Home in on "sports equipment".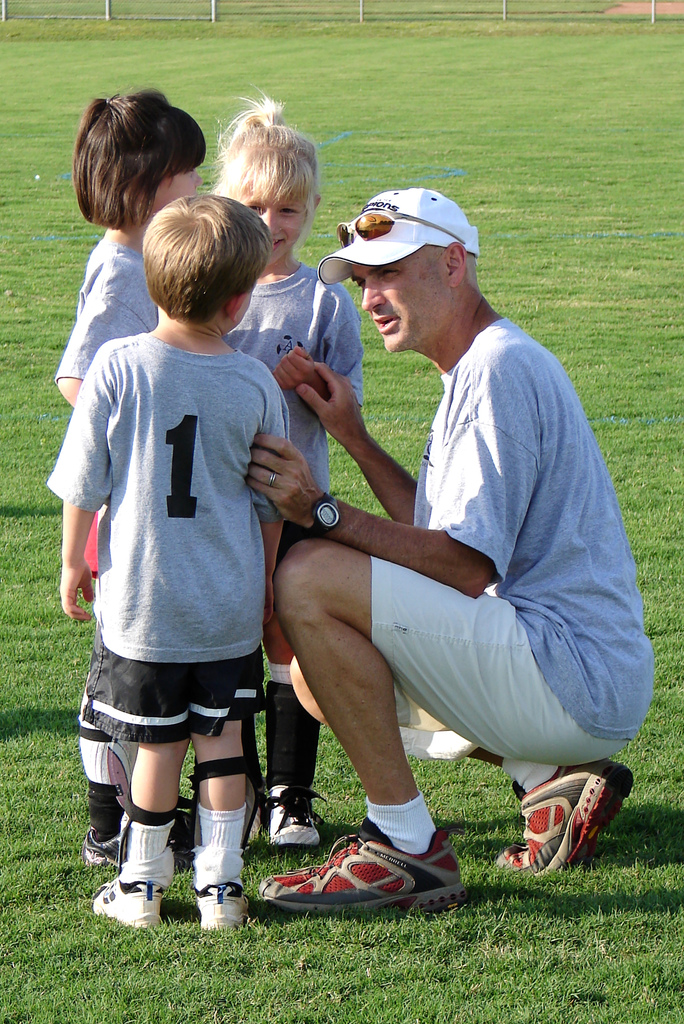
Homed in at BBox(495, 748, 640, 872).
